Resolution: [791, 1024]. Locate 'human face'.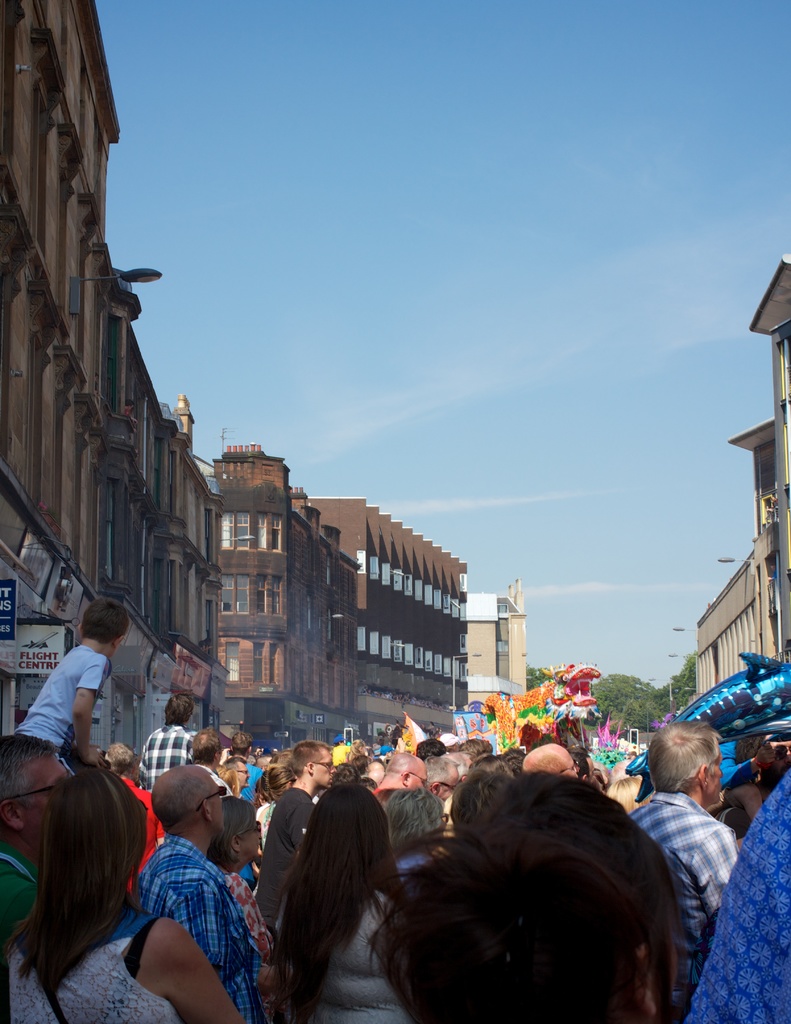
433:758:458:806.
